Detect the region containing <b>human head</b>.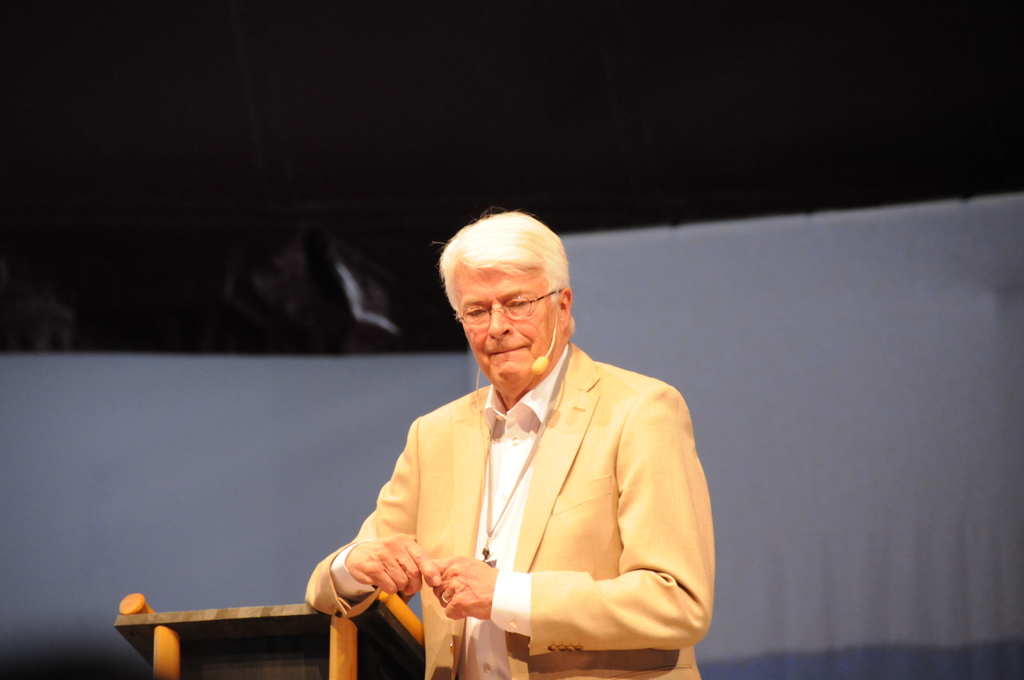
(436, 213, 578, 385).
